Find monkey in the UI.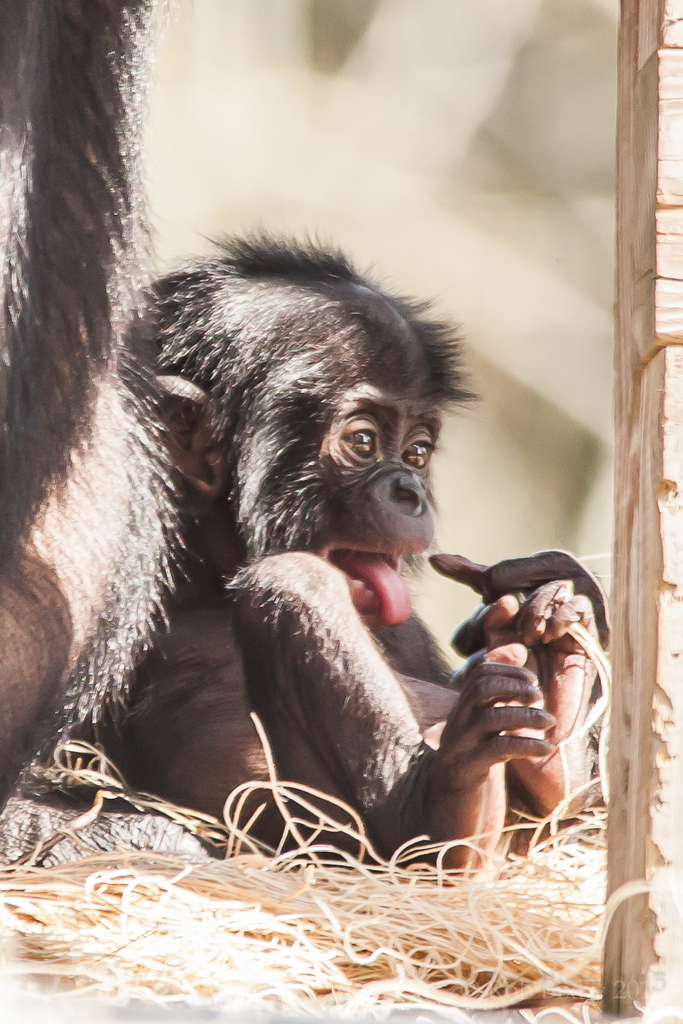
UI element at detection(77, 214, 573, 924).
